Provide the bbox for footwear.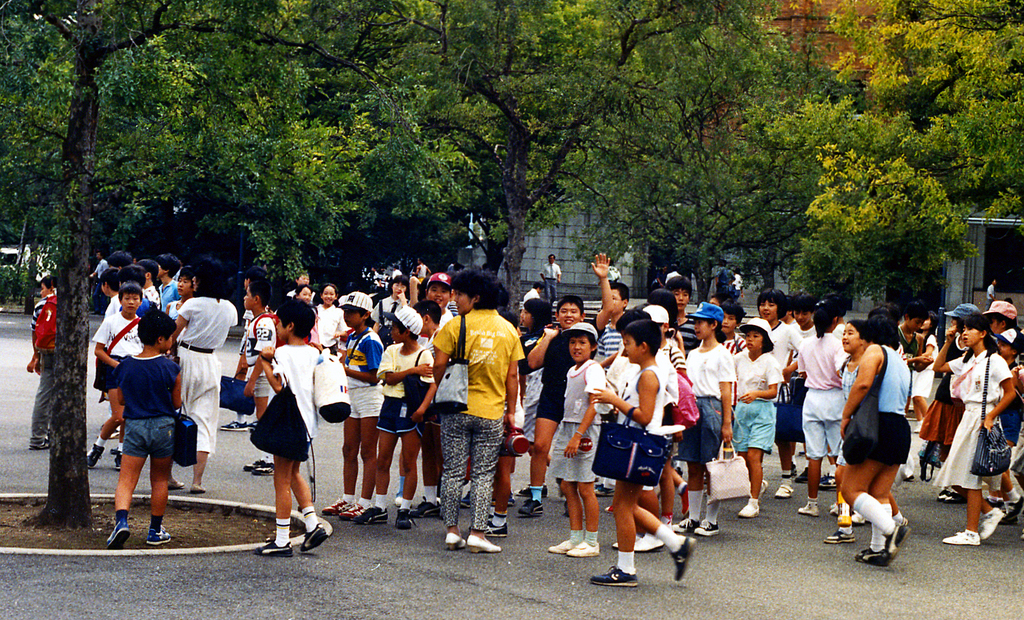
x1=936, y1=527, x2=982, y2=545.
